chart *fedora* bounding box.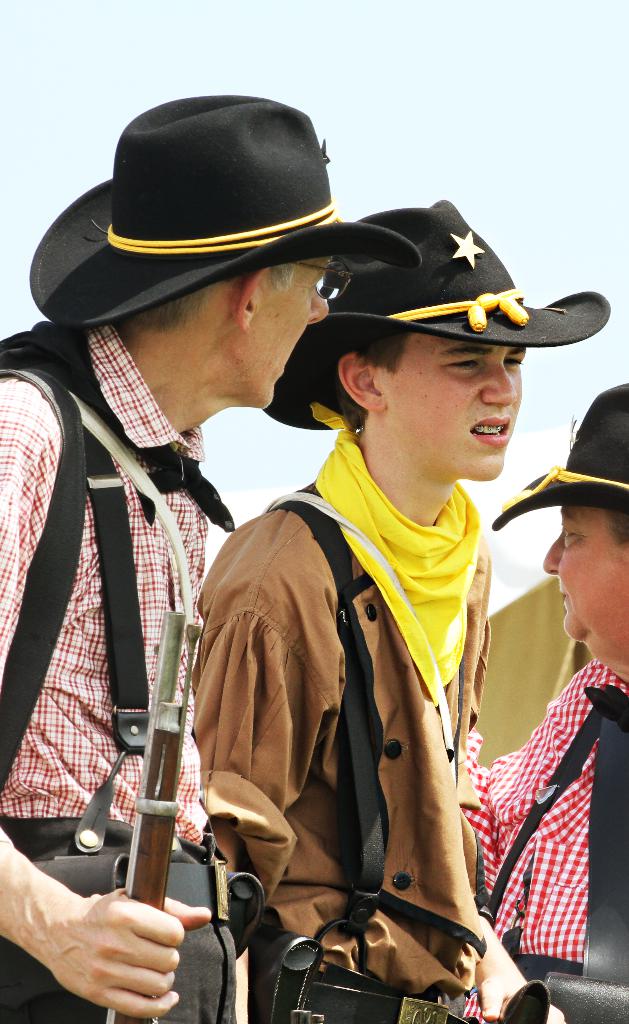
Charted: (6, 86, 411, 338).
